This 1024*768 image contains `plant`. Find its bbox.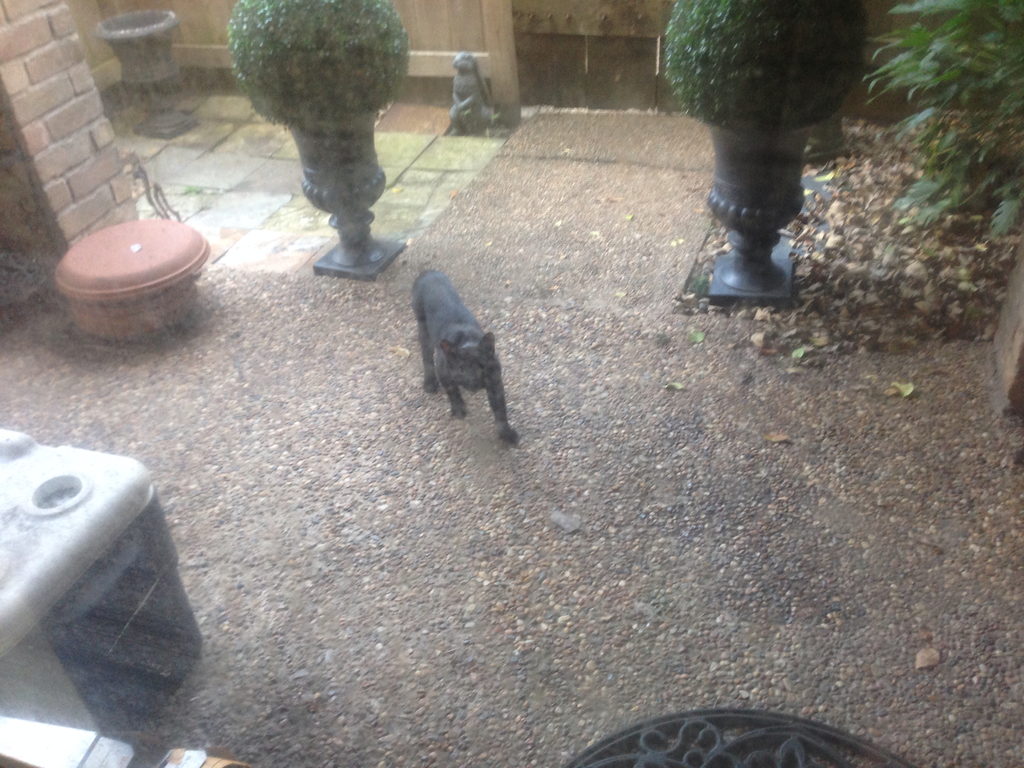
left=232, top=0, right=415, bottom=141.
